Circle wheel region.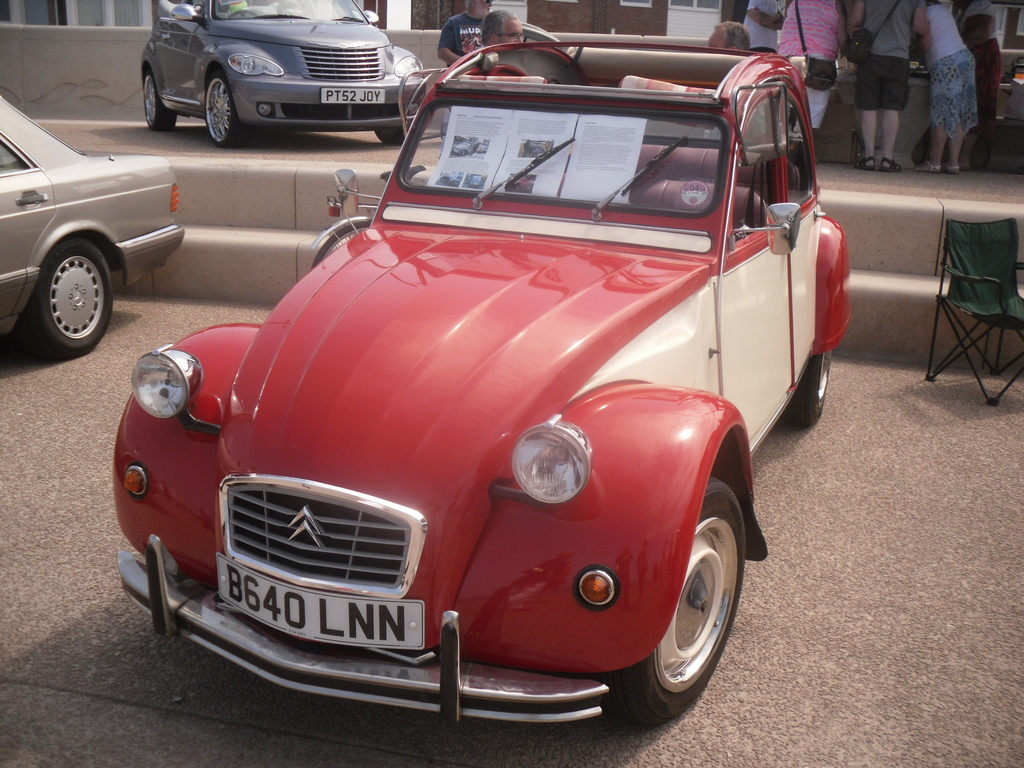
Region: BBox(638, 475, 741, 723).
